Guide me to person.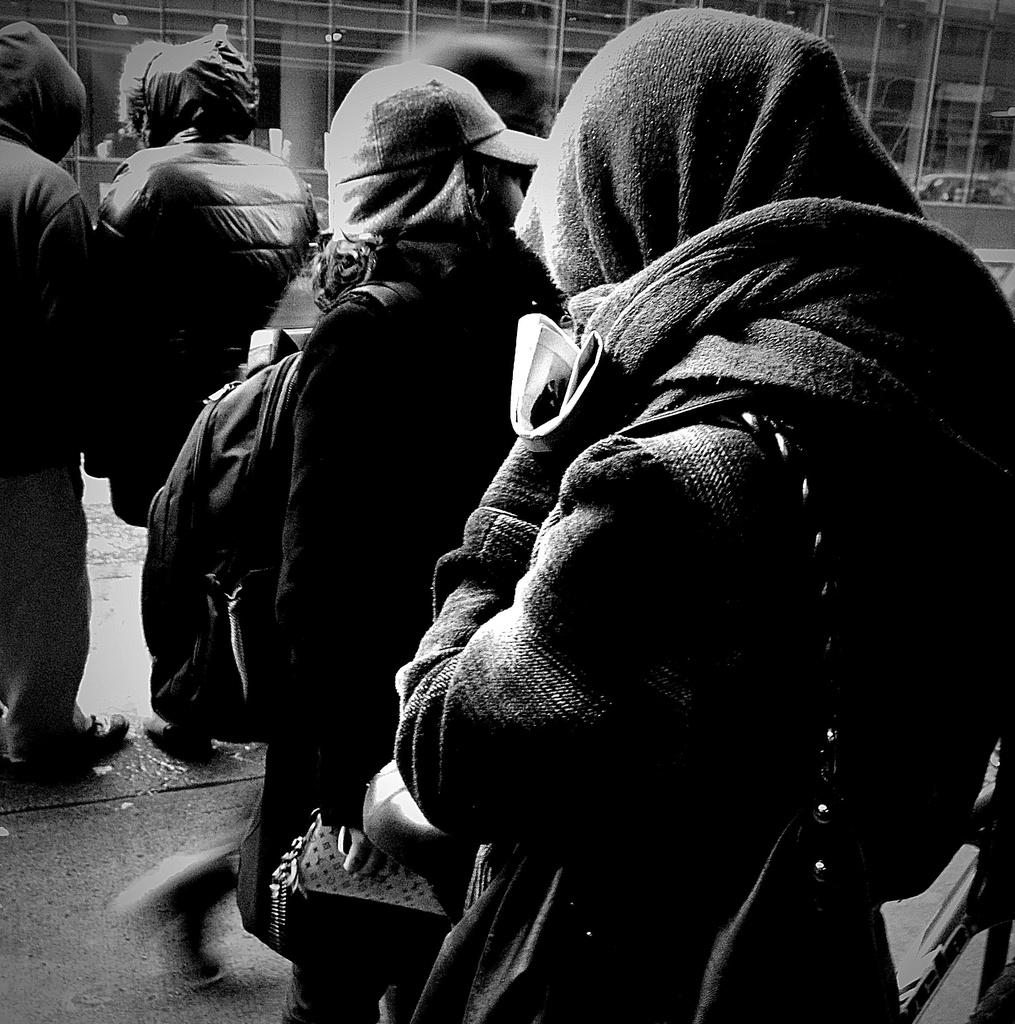
Guidance: 81:29:330:769.
